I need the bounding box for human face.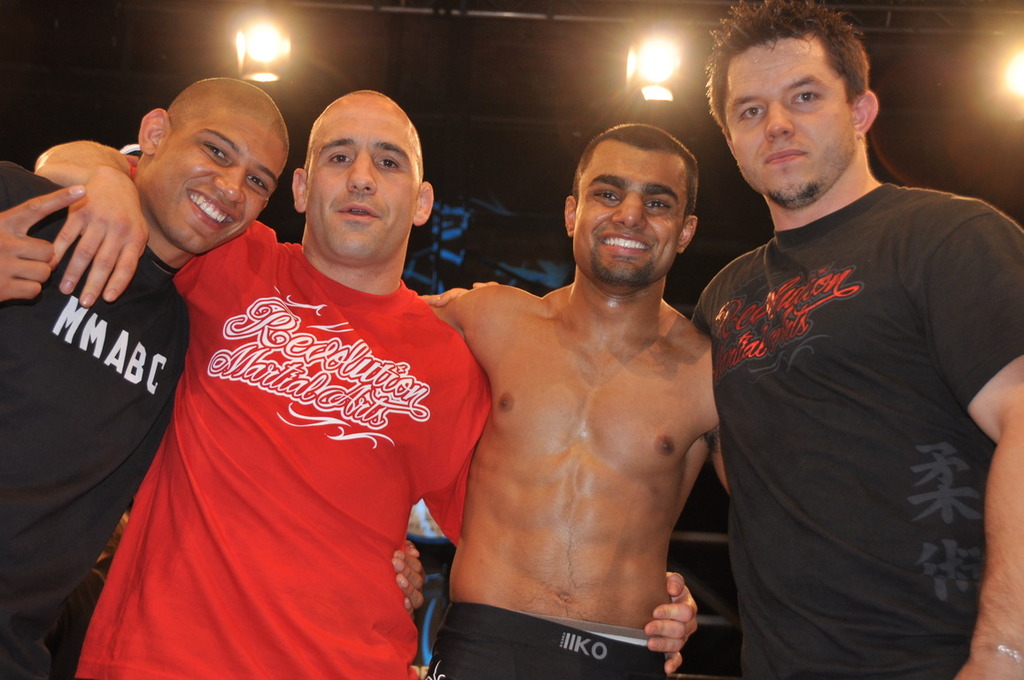
Here it is: pyautogui.locateOnScreen(721, 33, 863, 207).
